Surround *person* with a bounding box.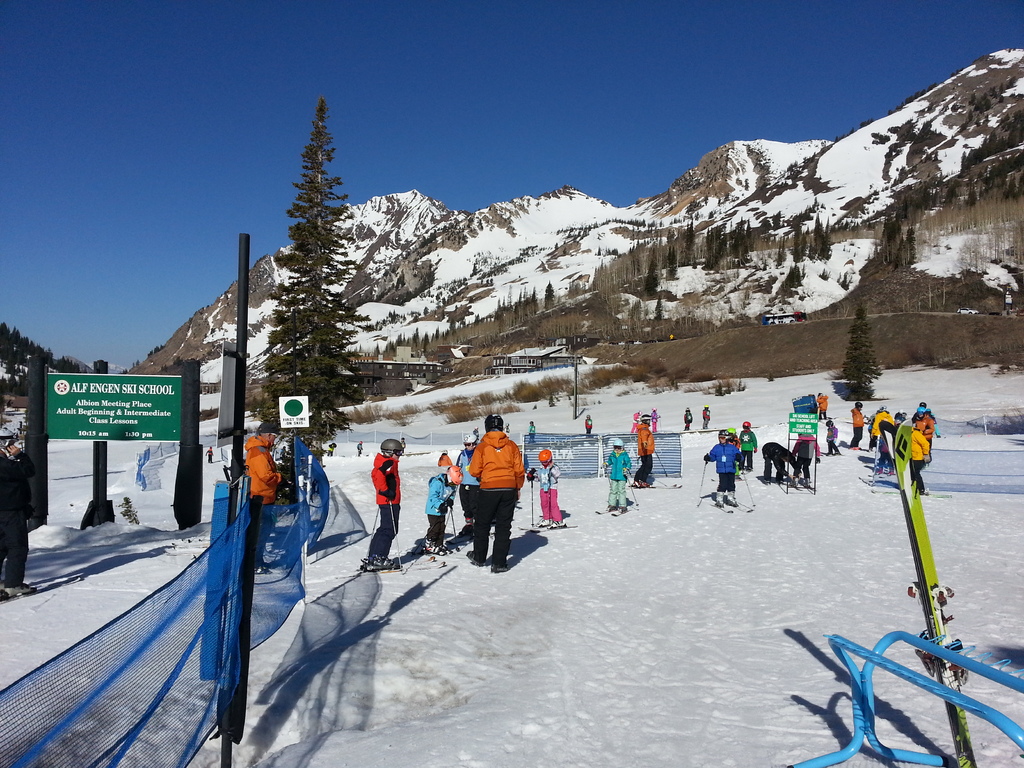
locate(454, 410, 530, 583).
